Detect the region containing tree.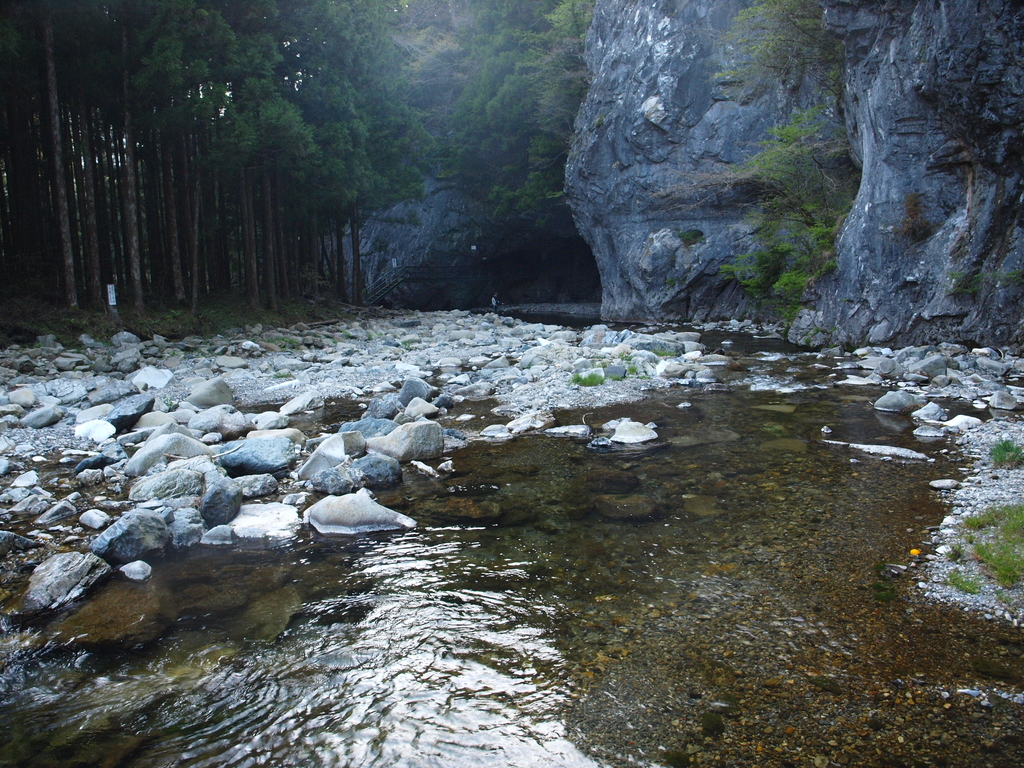
bbox=[543, 0, 595, 63].
